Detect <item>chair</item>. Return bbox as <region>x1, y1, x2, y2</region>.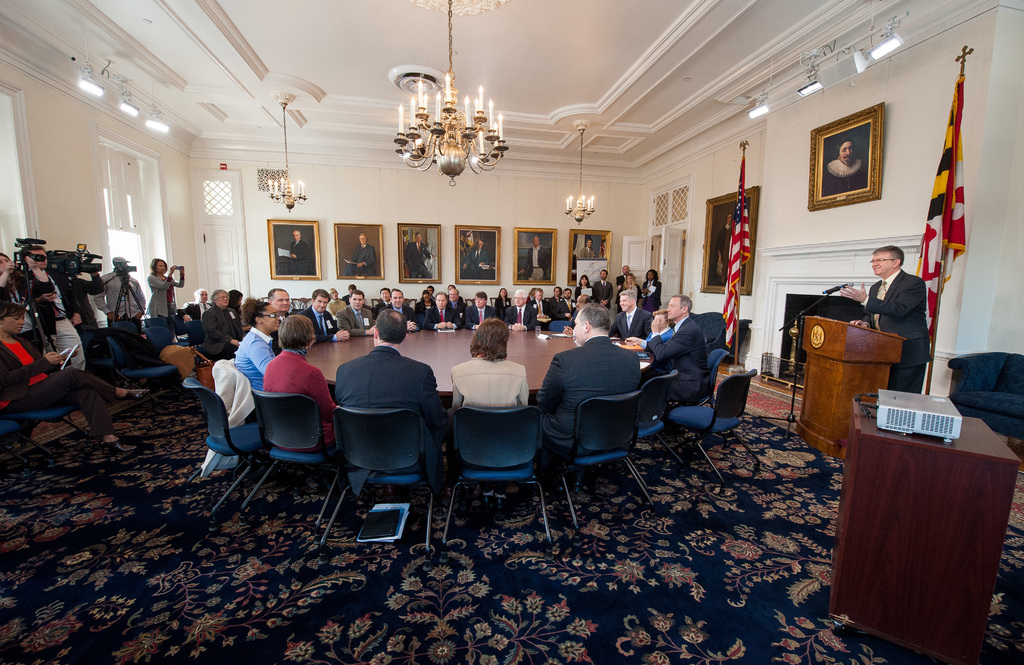
<region>550, 317, 579, 332</region>.
